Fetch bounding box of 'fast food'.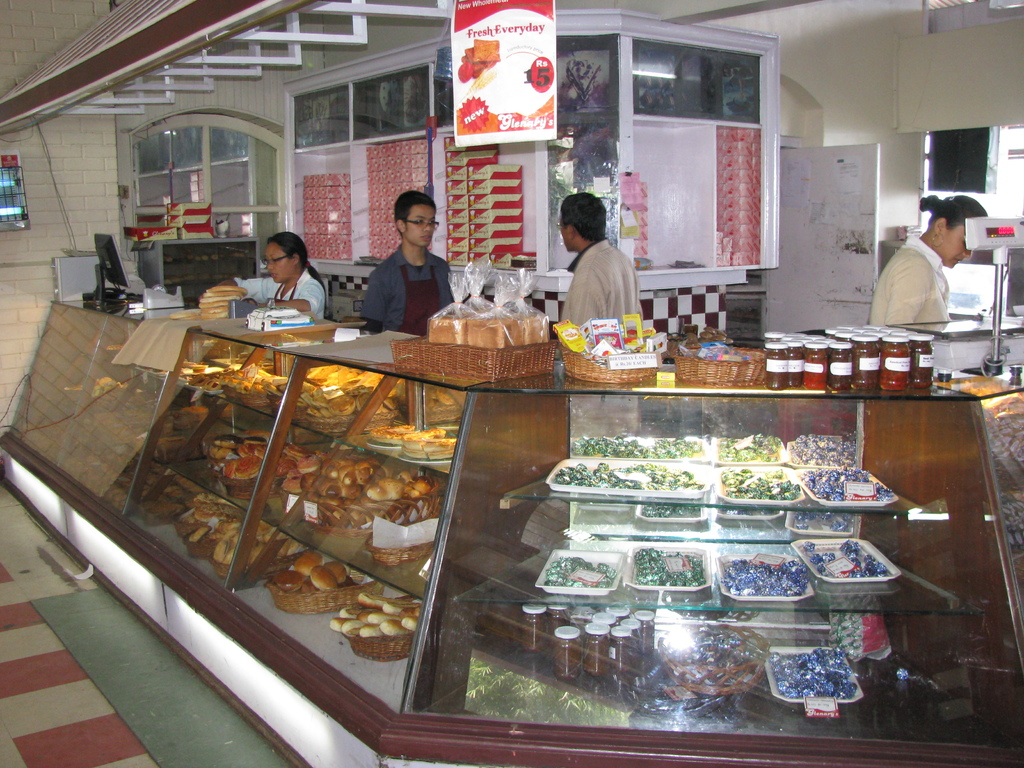
Bbox: [left=236, top=368, right=316, bottom=409].
